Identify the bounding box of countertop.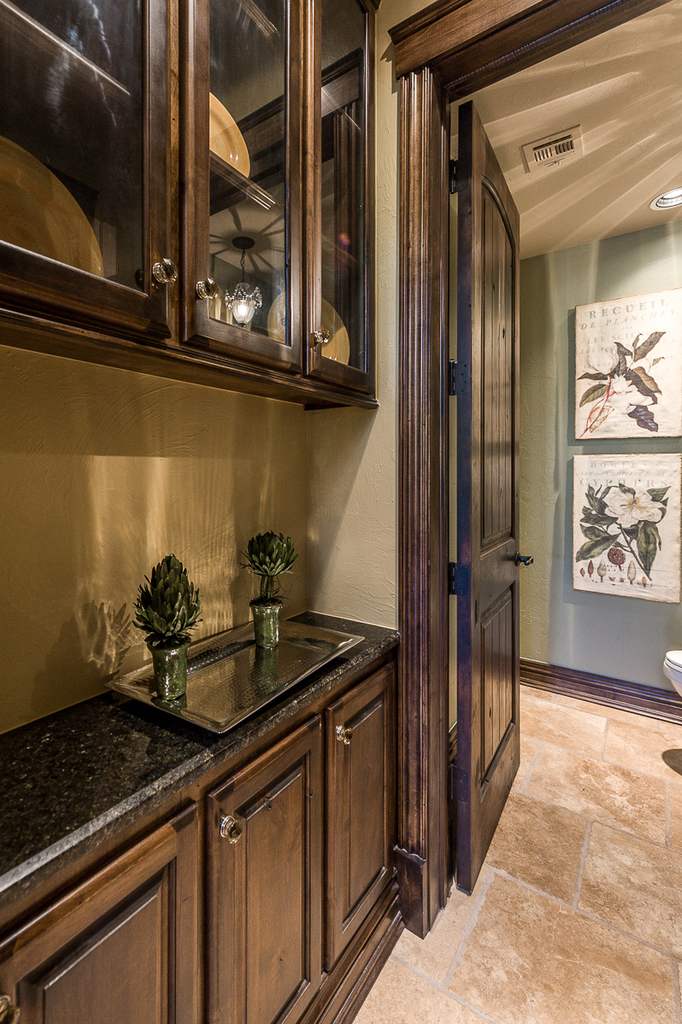
box=[0, 598, 409, 1023].
